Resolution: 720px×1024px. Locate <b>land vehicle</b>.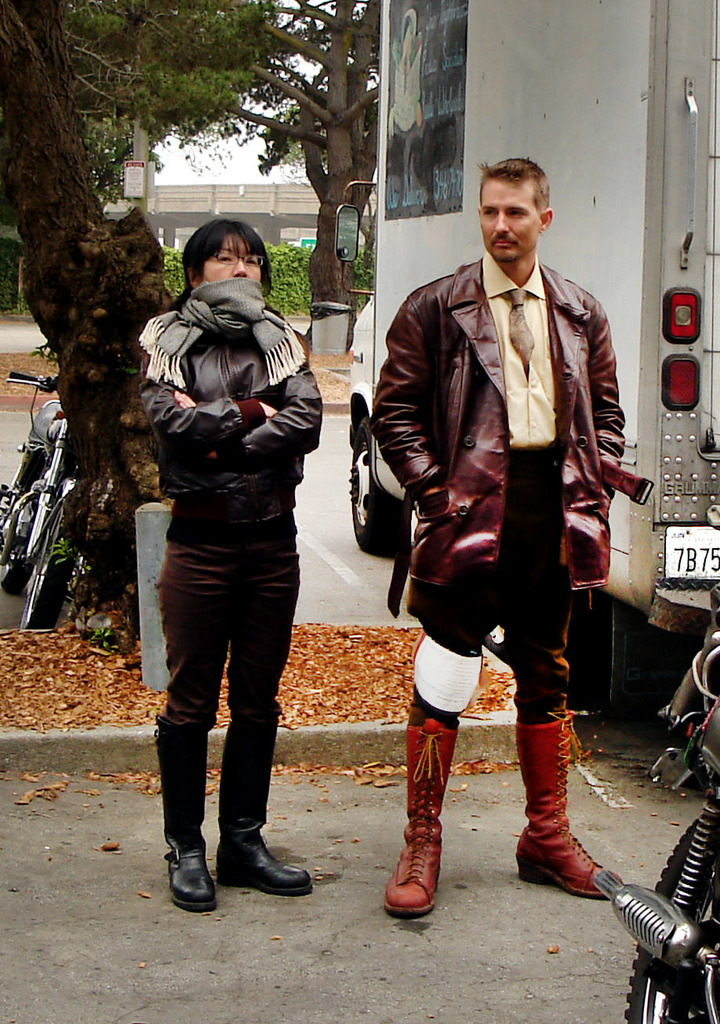
bbox(0, 372, 100, 628).
